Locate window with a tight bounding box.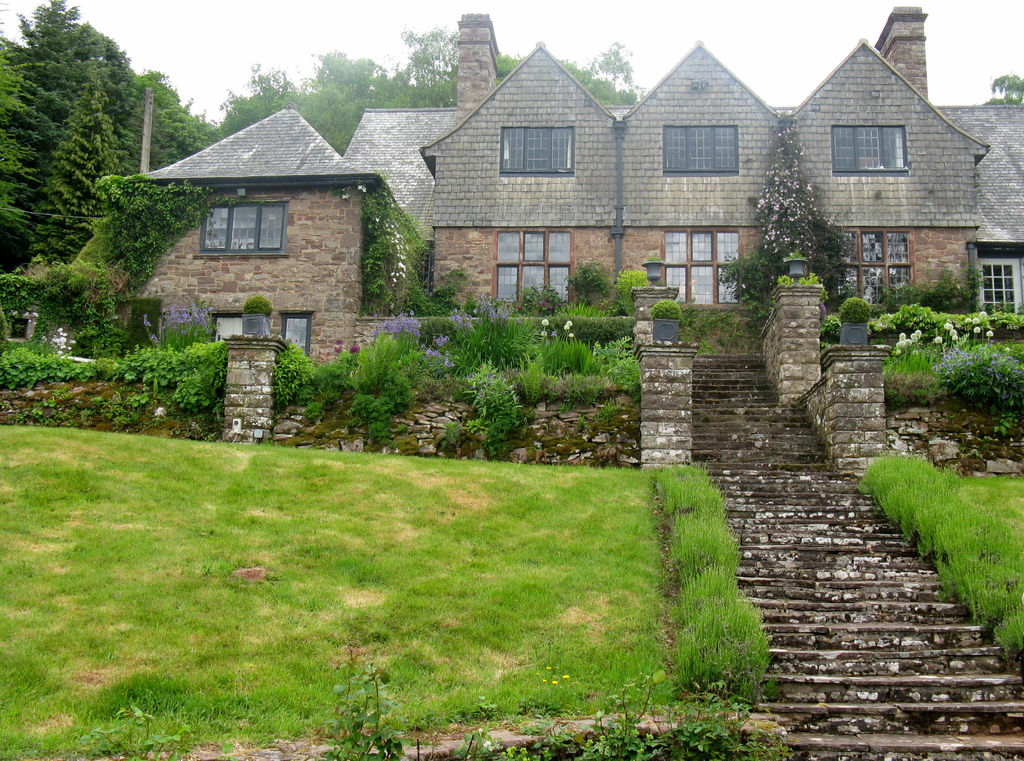
211/315/311/360.
